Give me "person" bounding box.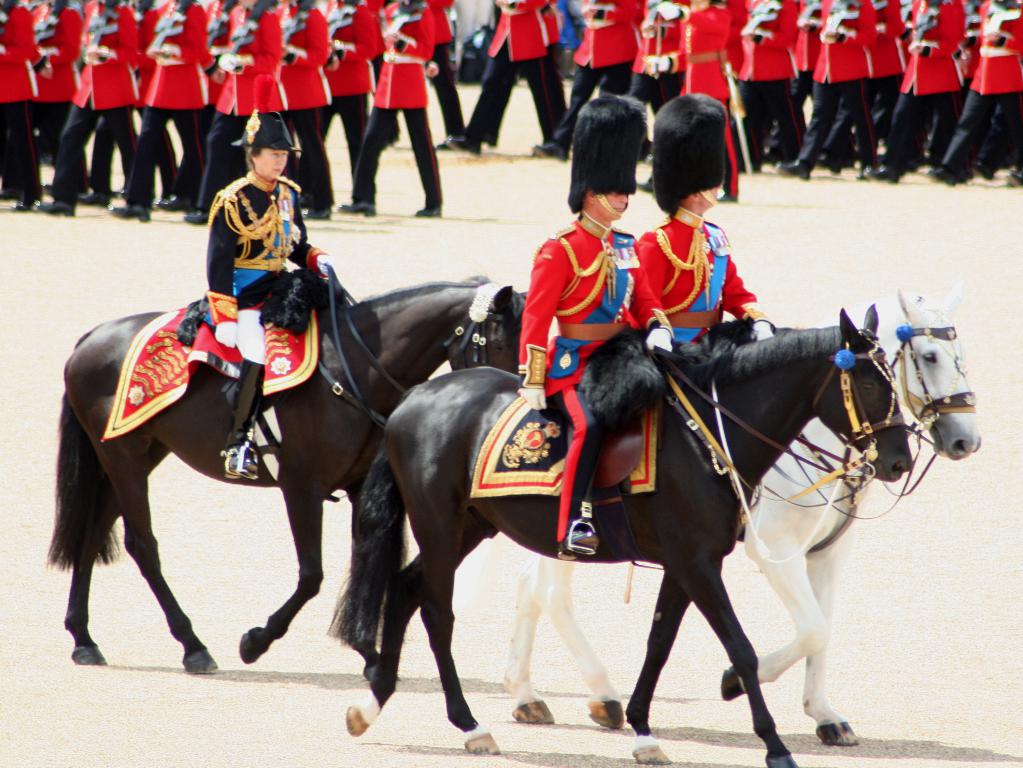
[510, 91, 686, 557].
